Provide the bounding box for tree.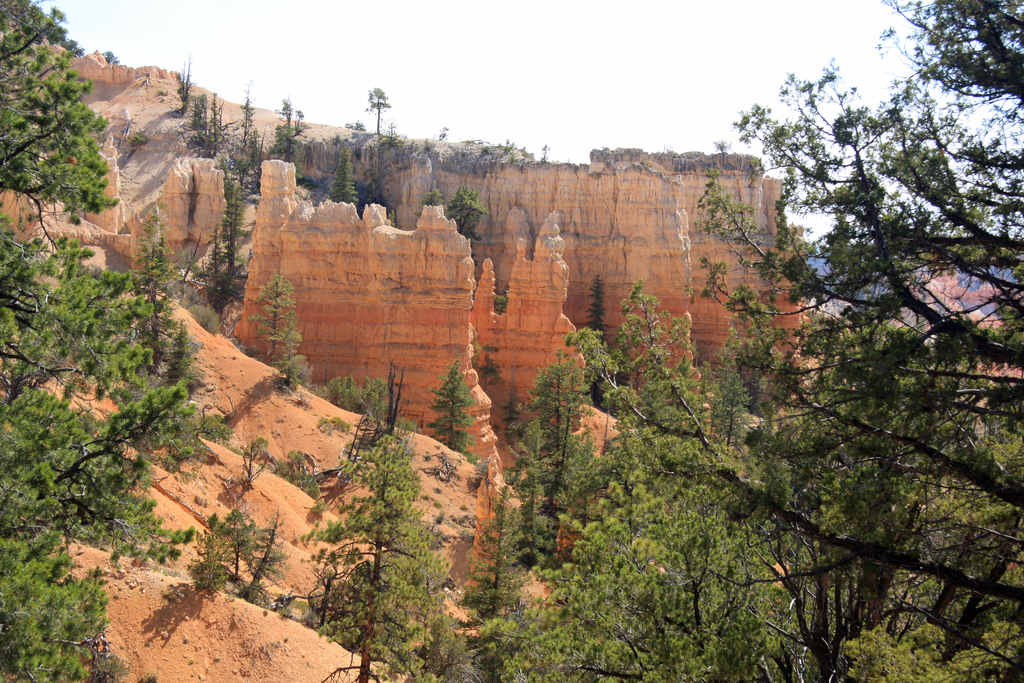
pyautogui.locateOnScreen(450, 179, 485, 242).
